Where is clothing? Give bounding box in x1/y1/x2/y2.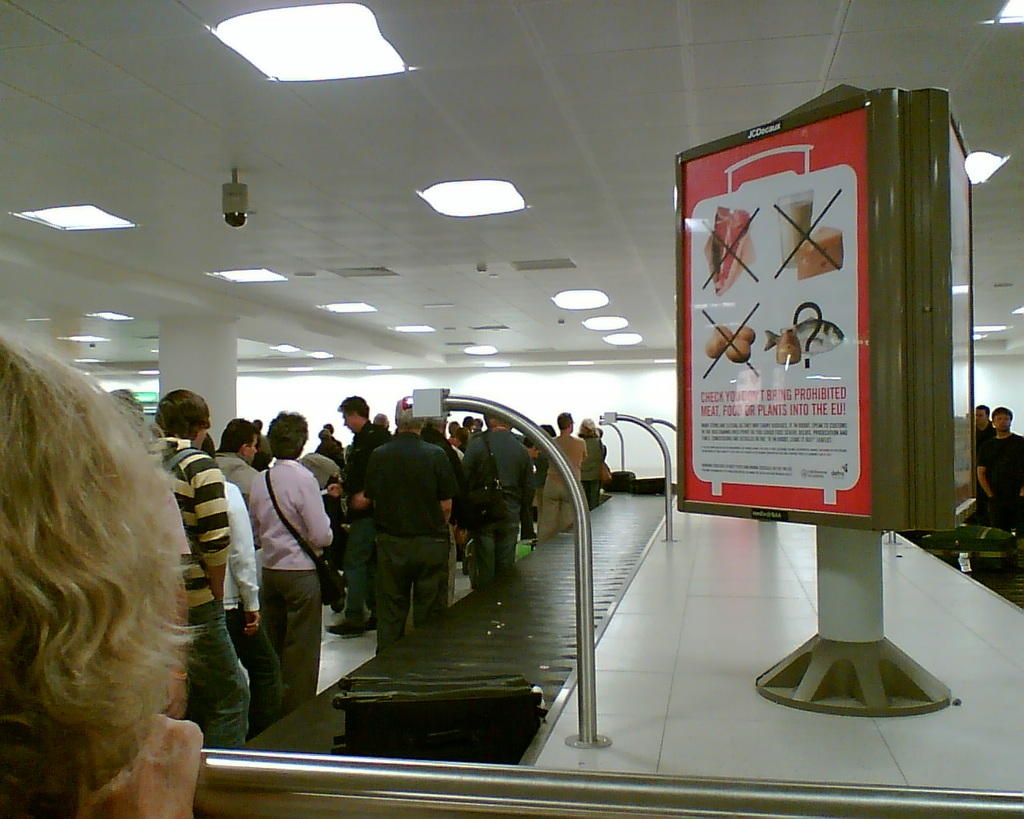
977/420/999/500.
